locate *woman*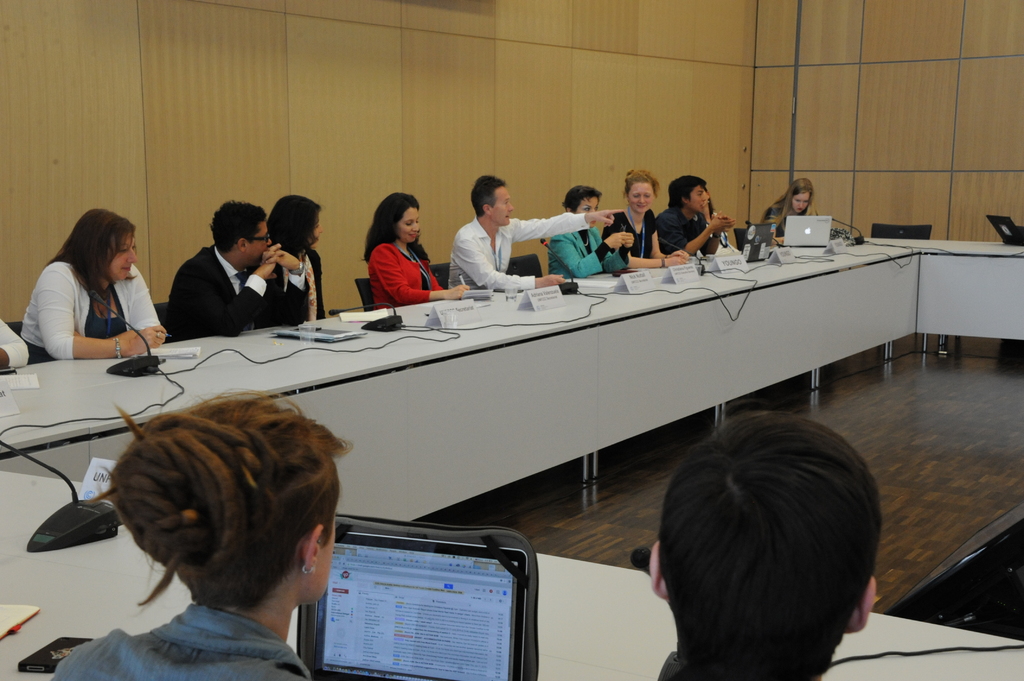
(764,175,819,244)
